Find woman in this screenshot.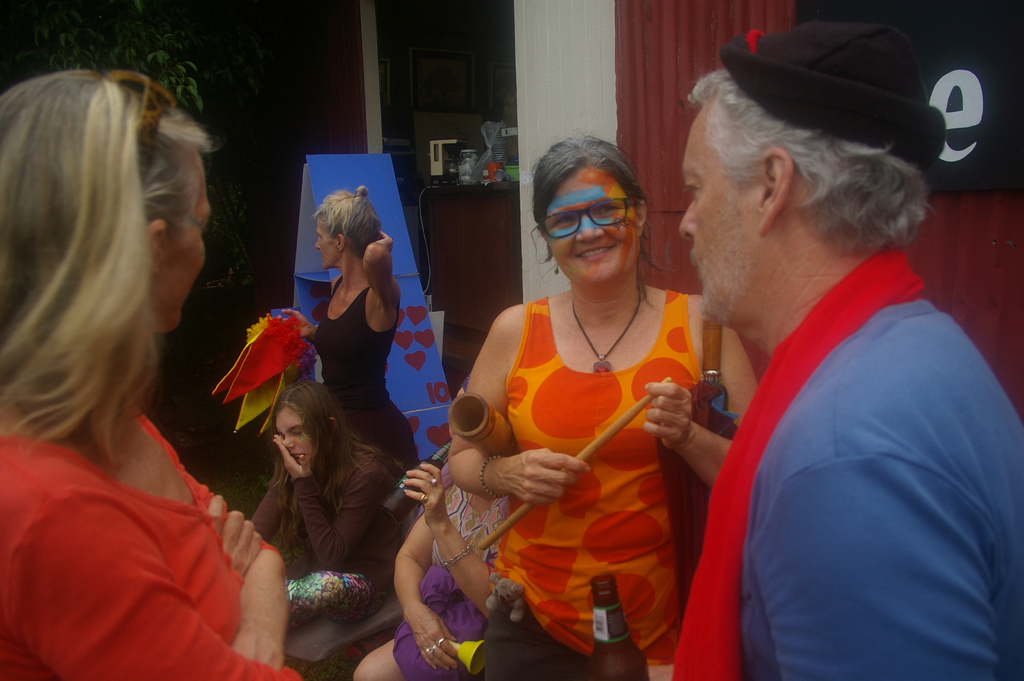
The bounding box for woman is region(348, 454, 510, 680).
